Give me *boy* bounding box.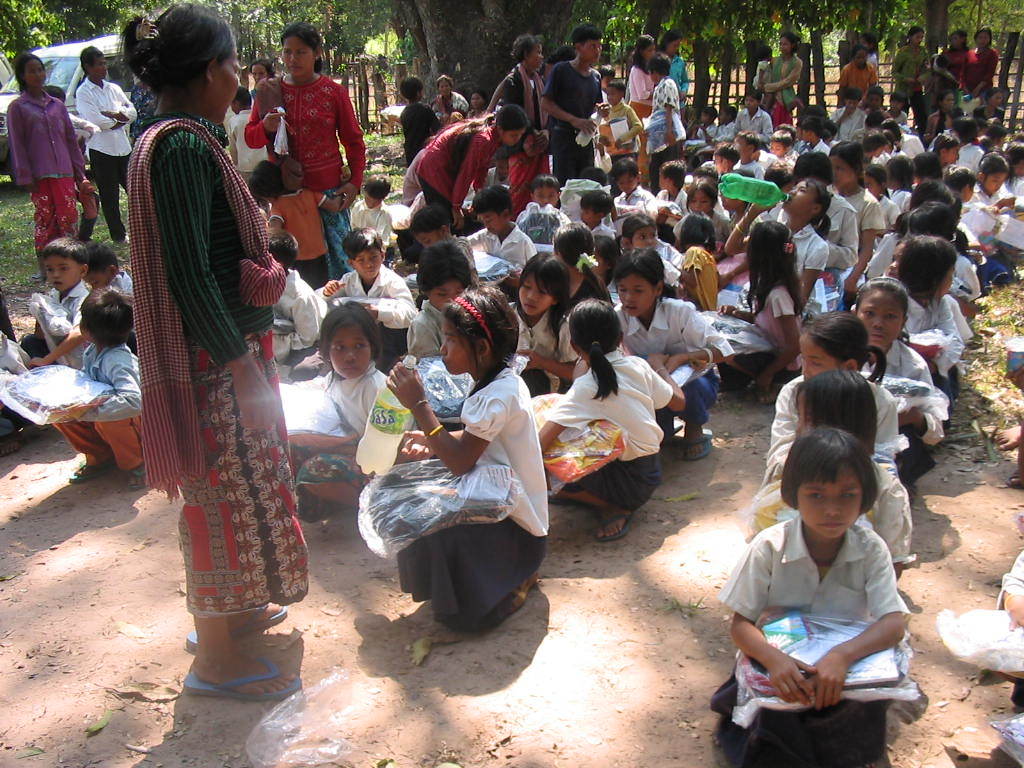
crop(599, 78, 646, 158).
